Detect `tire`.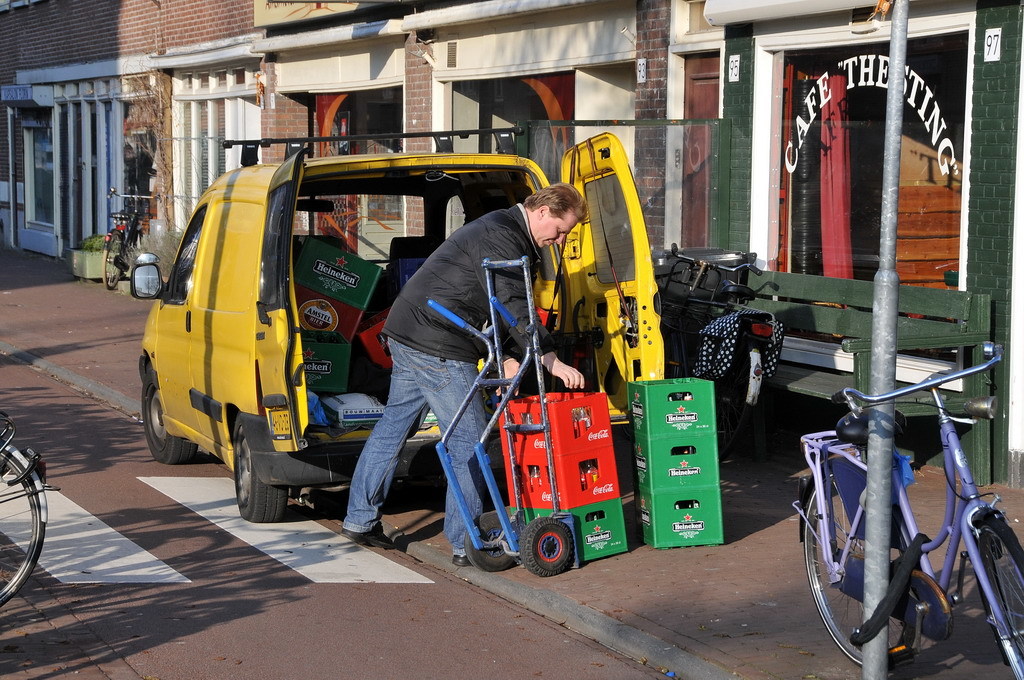
Detected at bbox=[463, 512, 513, 571].
